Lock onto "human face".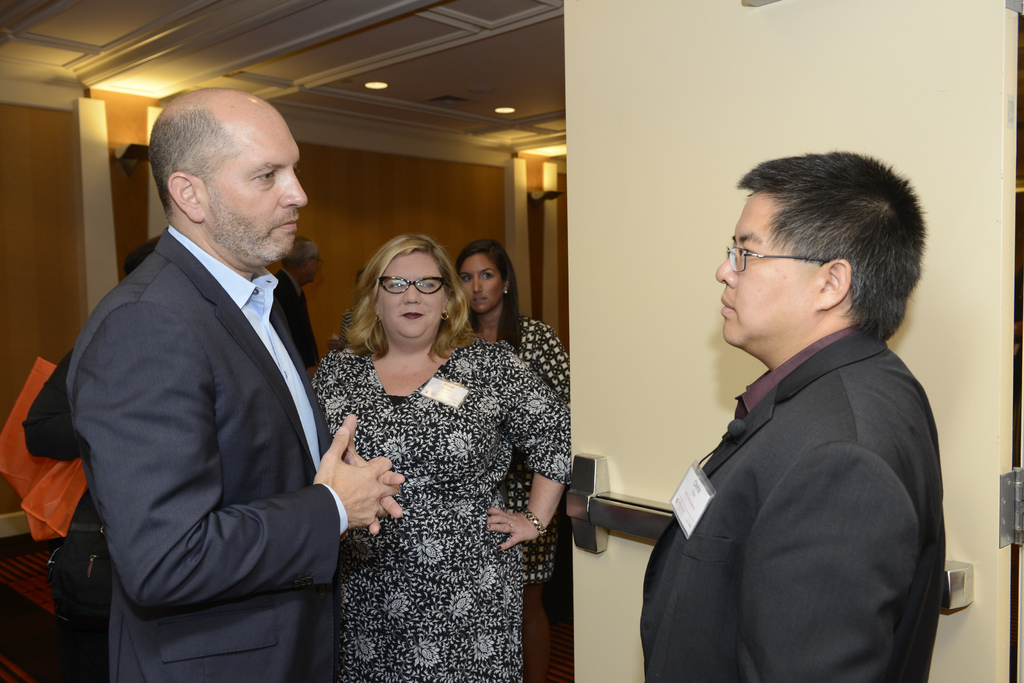
Locked: [x1=460, y1=253, x2=504, y2=311].
